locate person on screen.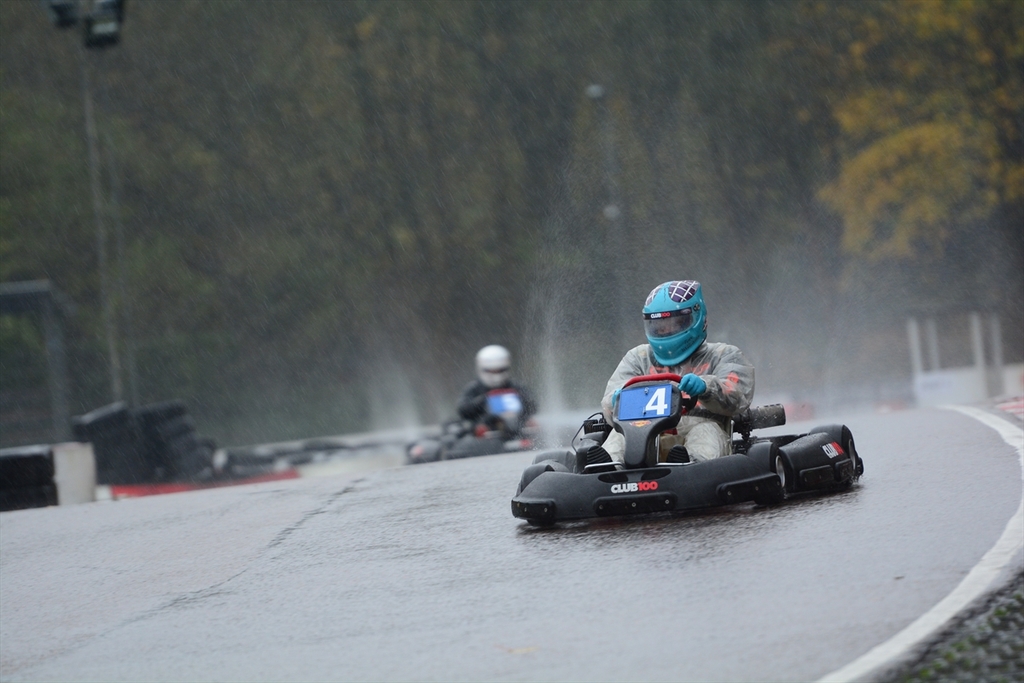
On screen at left=591, top=275, right=790, bottom=482.
